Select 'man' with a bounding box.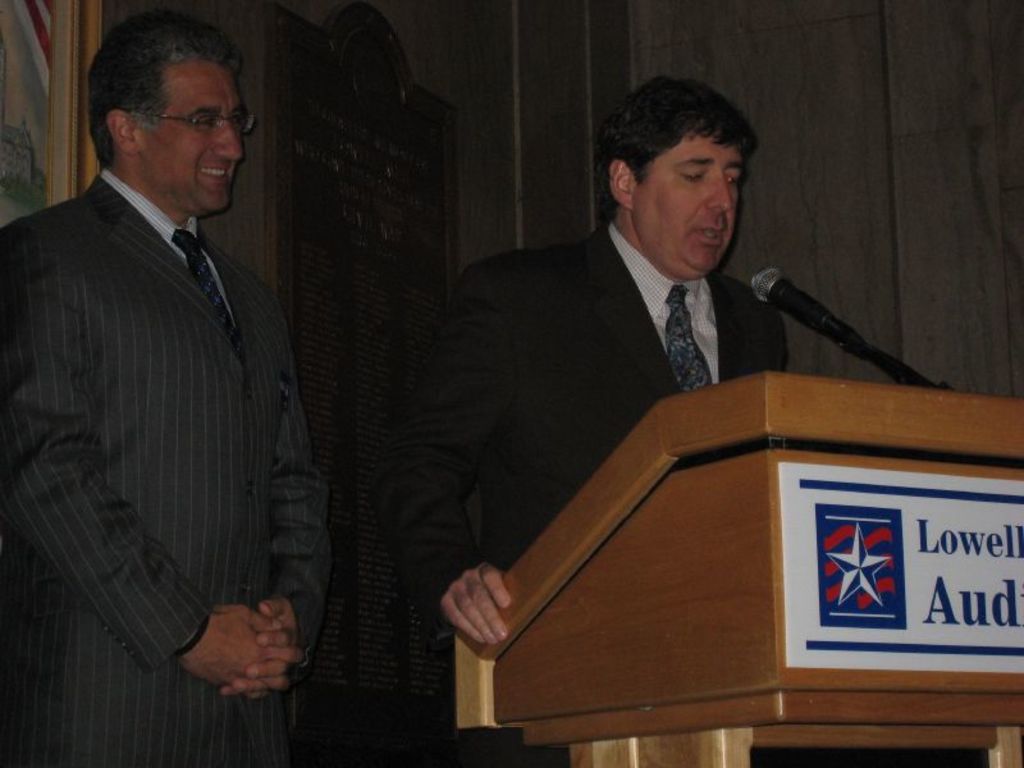
bbox(0, 3, 339, 767).
